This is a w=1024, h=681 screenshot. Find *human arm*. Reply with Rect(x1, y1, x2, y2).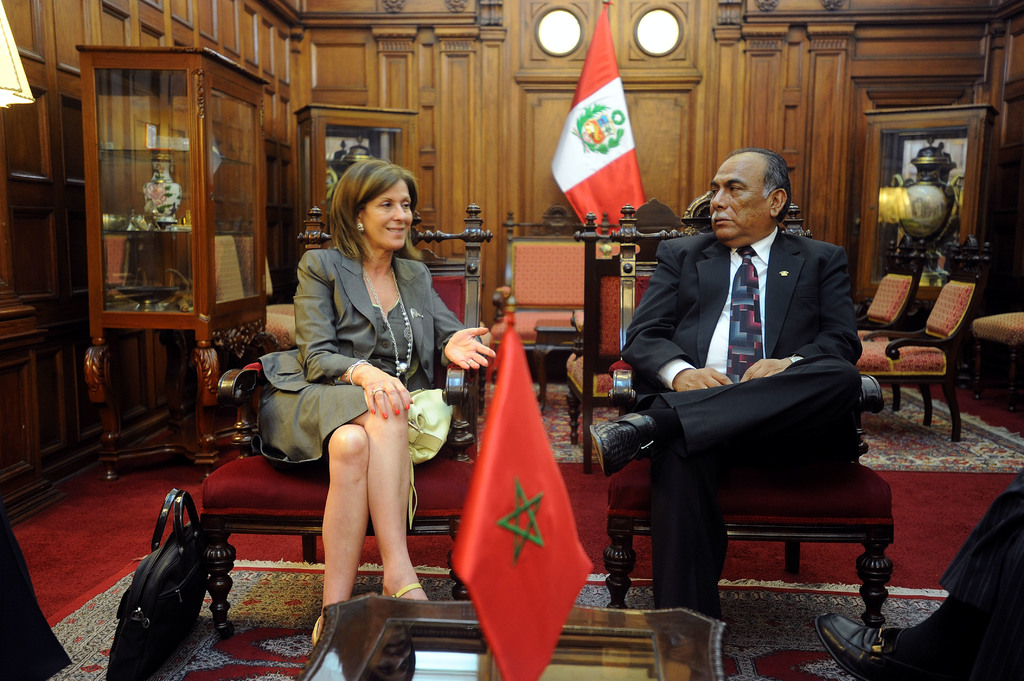
Rect(420, 289, 479, 361).
